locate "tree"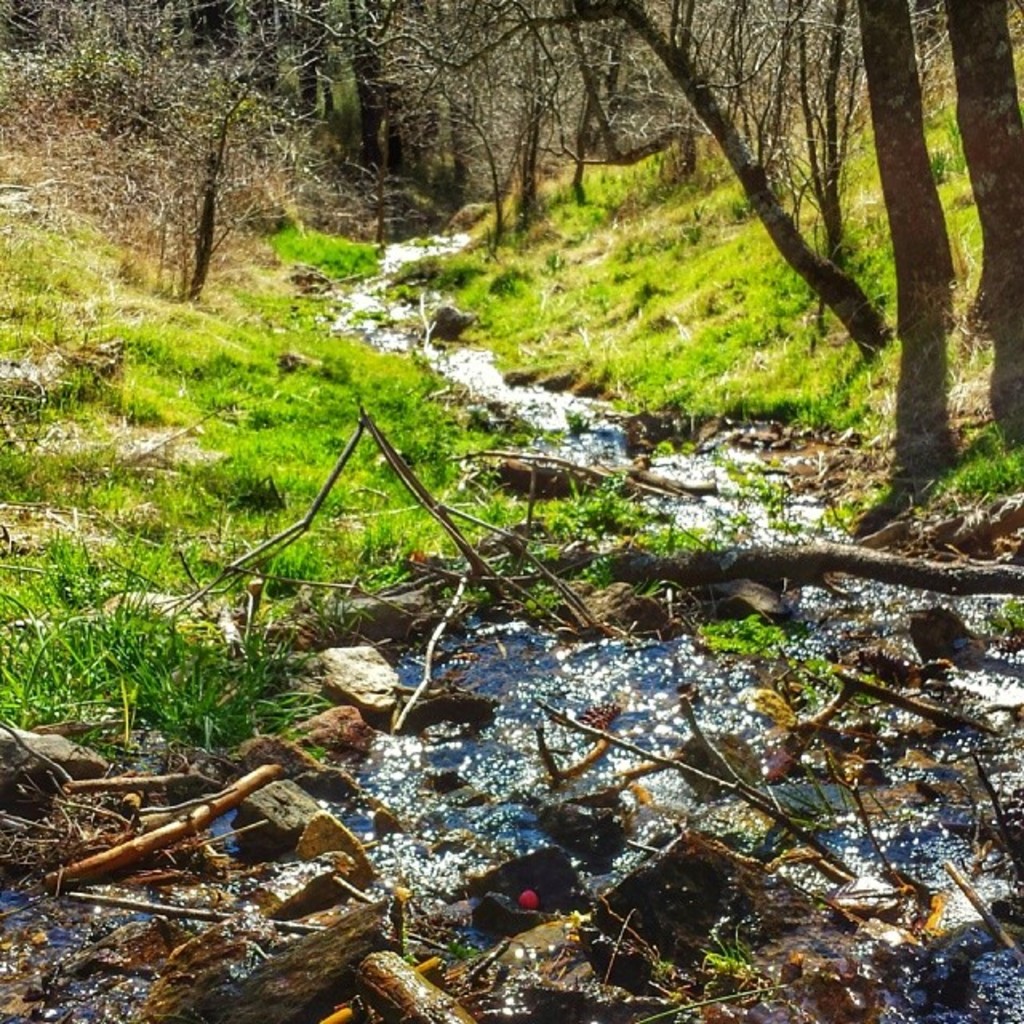
rect(114, 390, 1022, 739)
